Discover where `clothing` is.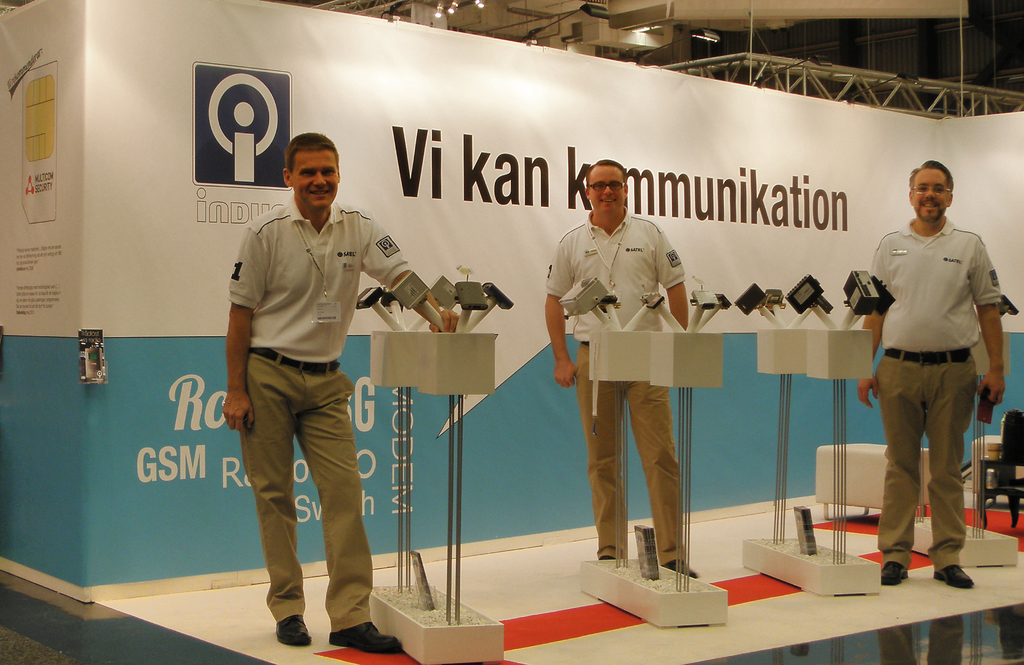
Discovered at 547, 218, 682, 561.
